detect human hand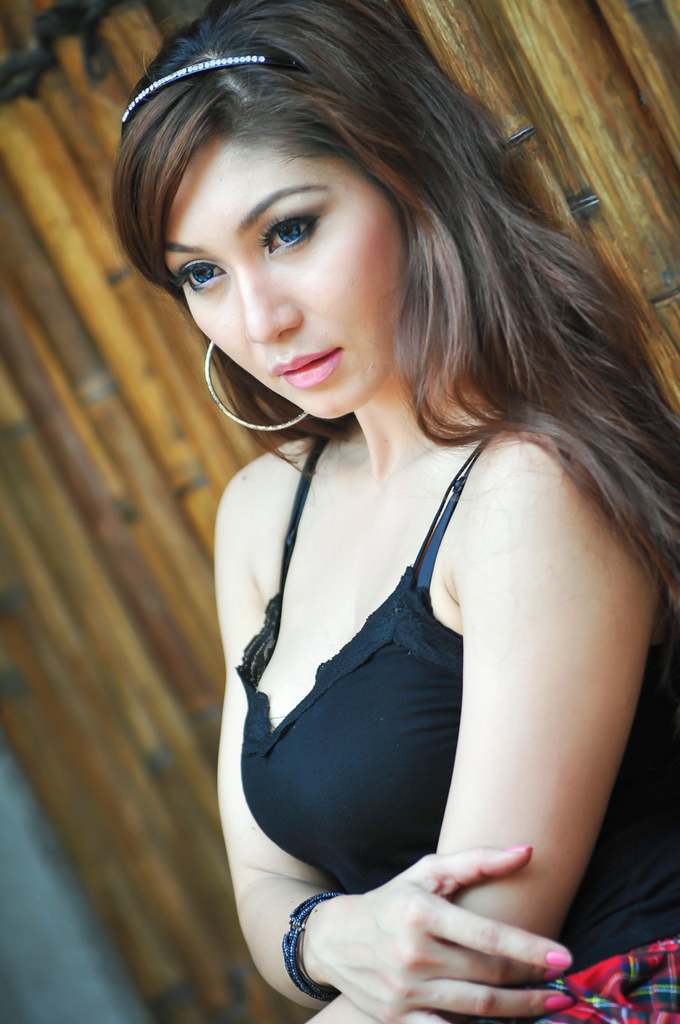
select_region(309, 842, 587, 1009)
